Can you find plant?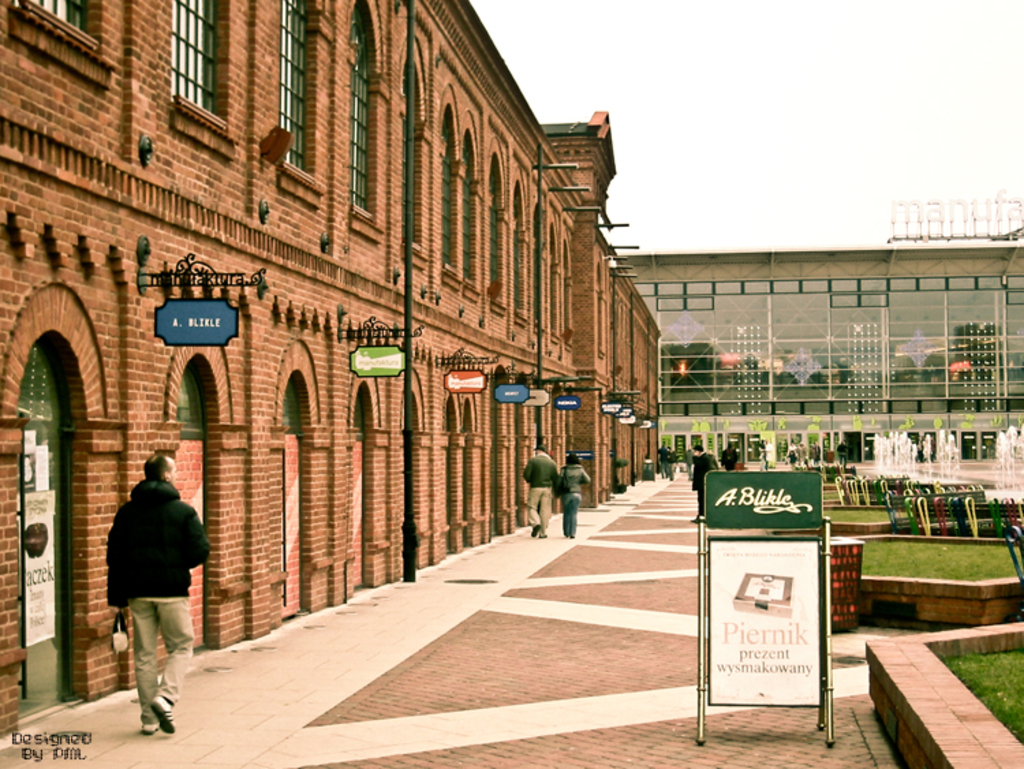
Yes, bounding box: (616, 459, 632, 470).
